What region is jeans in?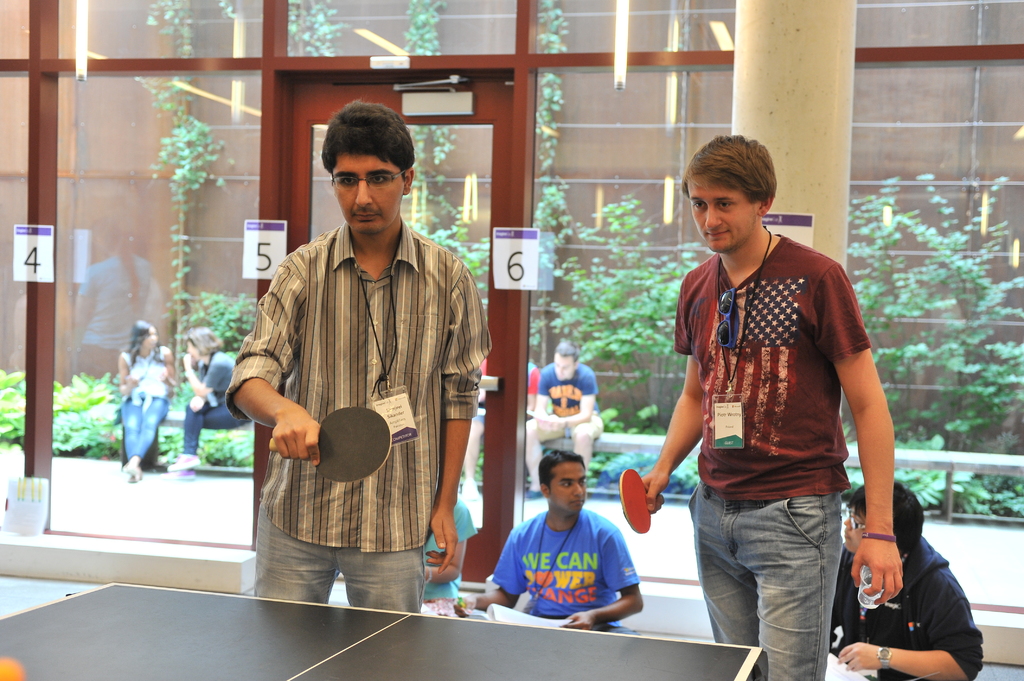
253,504,424,609.
